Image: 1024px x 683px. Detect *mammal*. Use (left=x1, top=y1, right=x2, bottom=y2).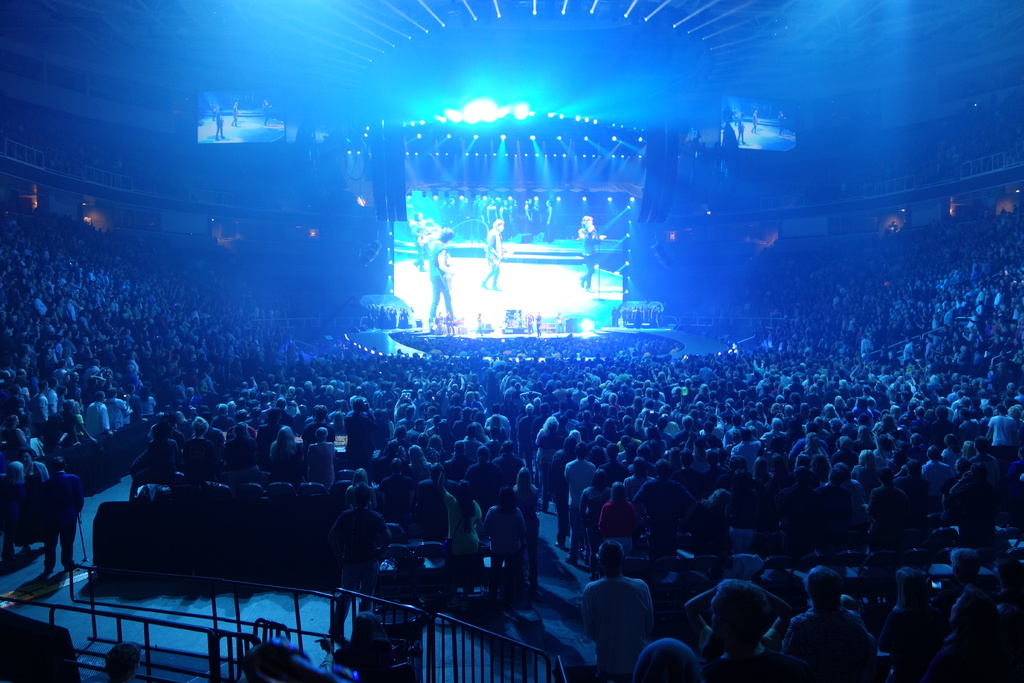
(left=428, top=309, right=442, bottom=336).
